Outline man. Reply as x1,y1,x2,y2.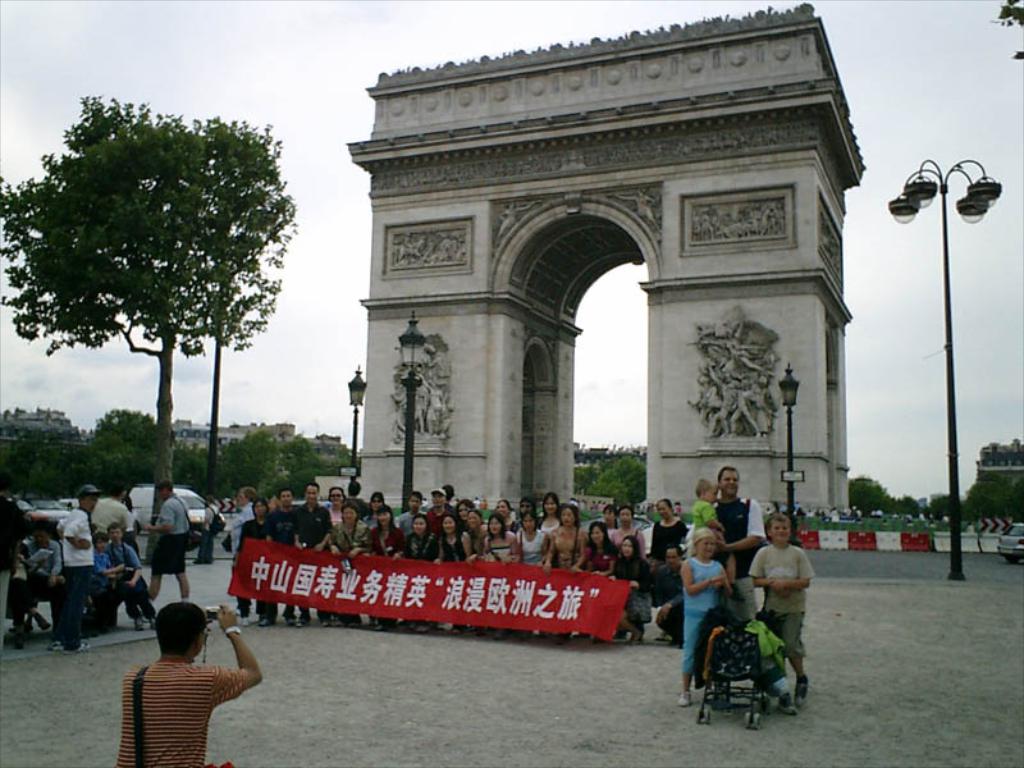
90,481,137,549.
